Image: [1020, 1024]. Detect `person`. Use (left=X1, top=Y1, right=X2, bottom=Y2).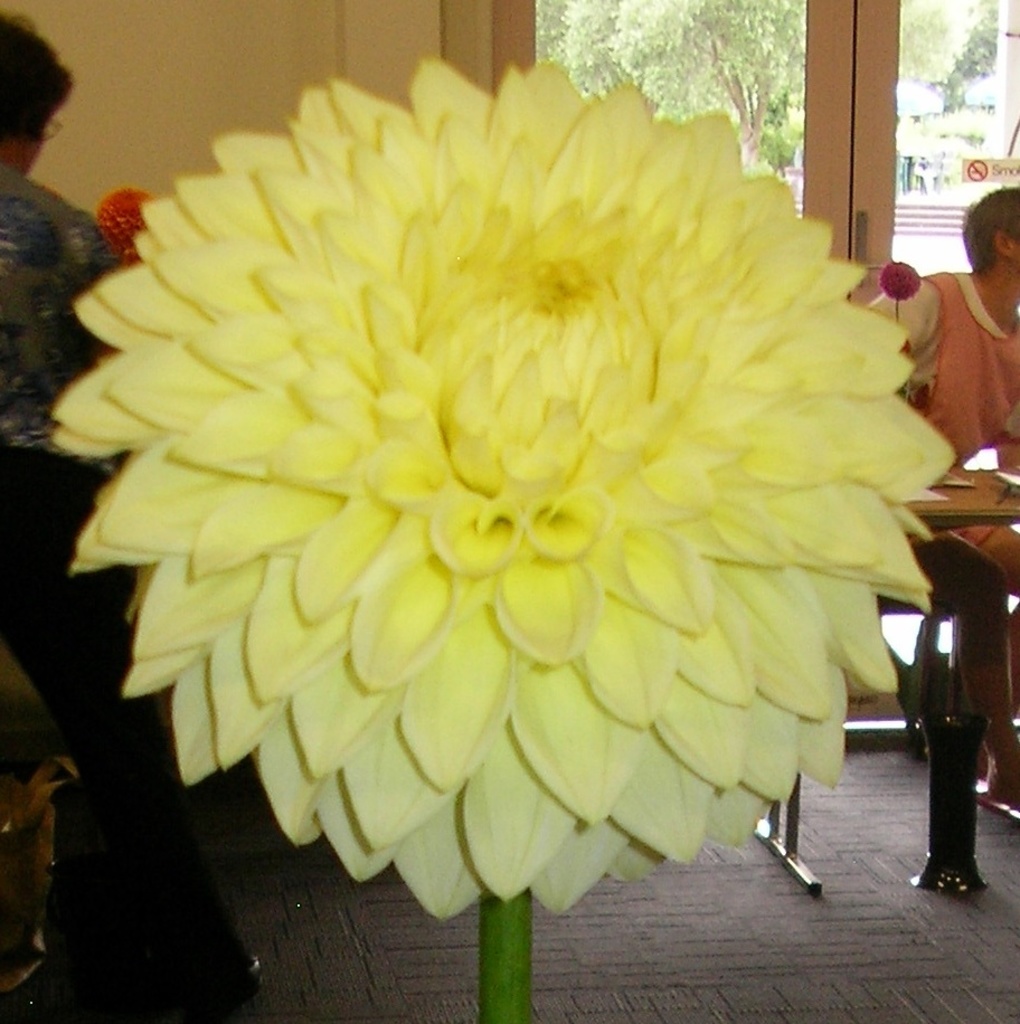
(left=0, top=4, right=124, bottom=480).
